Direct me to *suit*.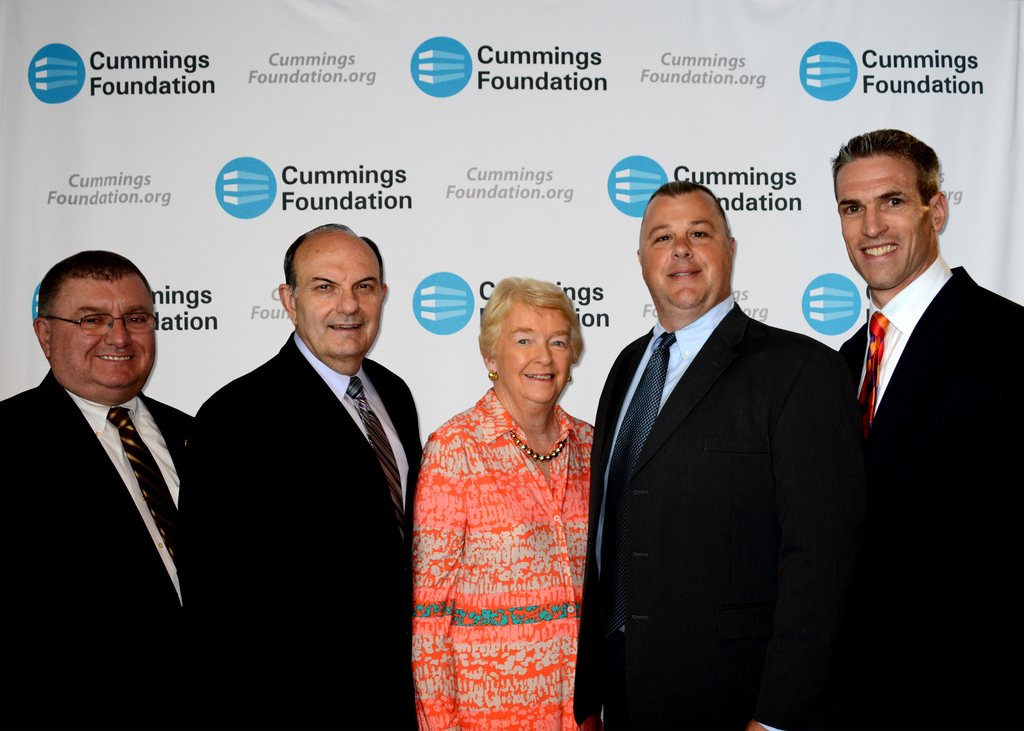
Direction: 829/251/1023/730.
